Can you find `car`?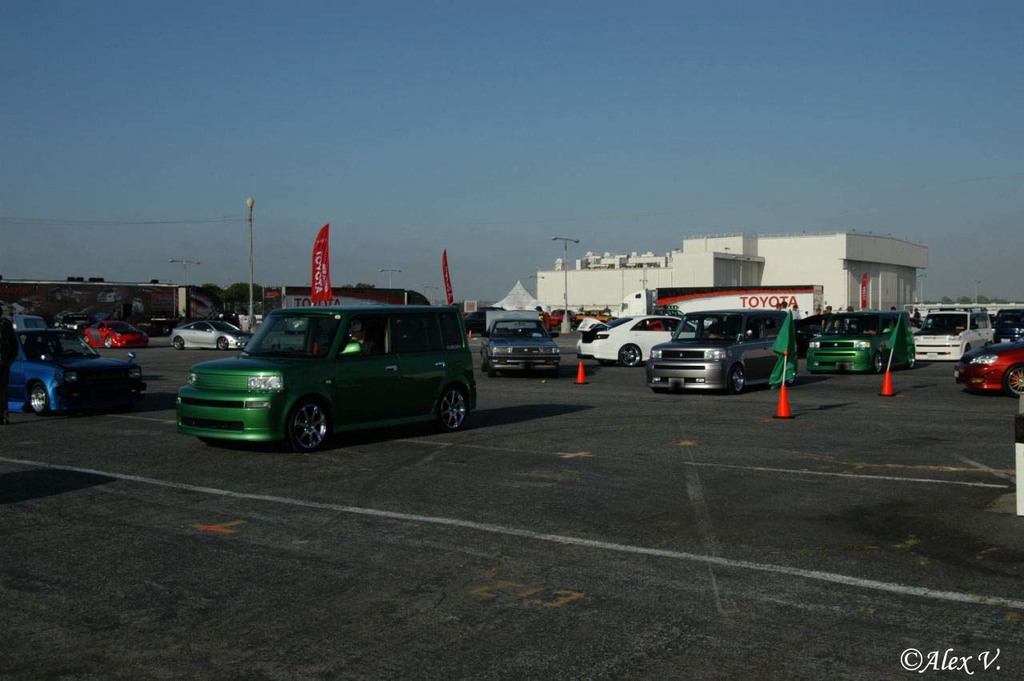
Yes, bounding box: 574 311 693 364.
